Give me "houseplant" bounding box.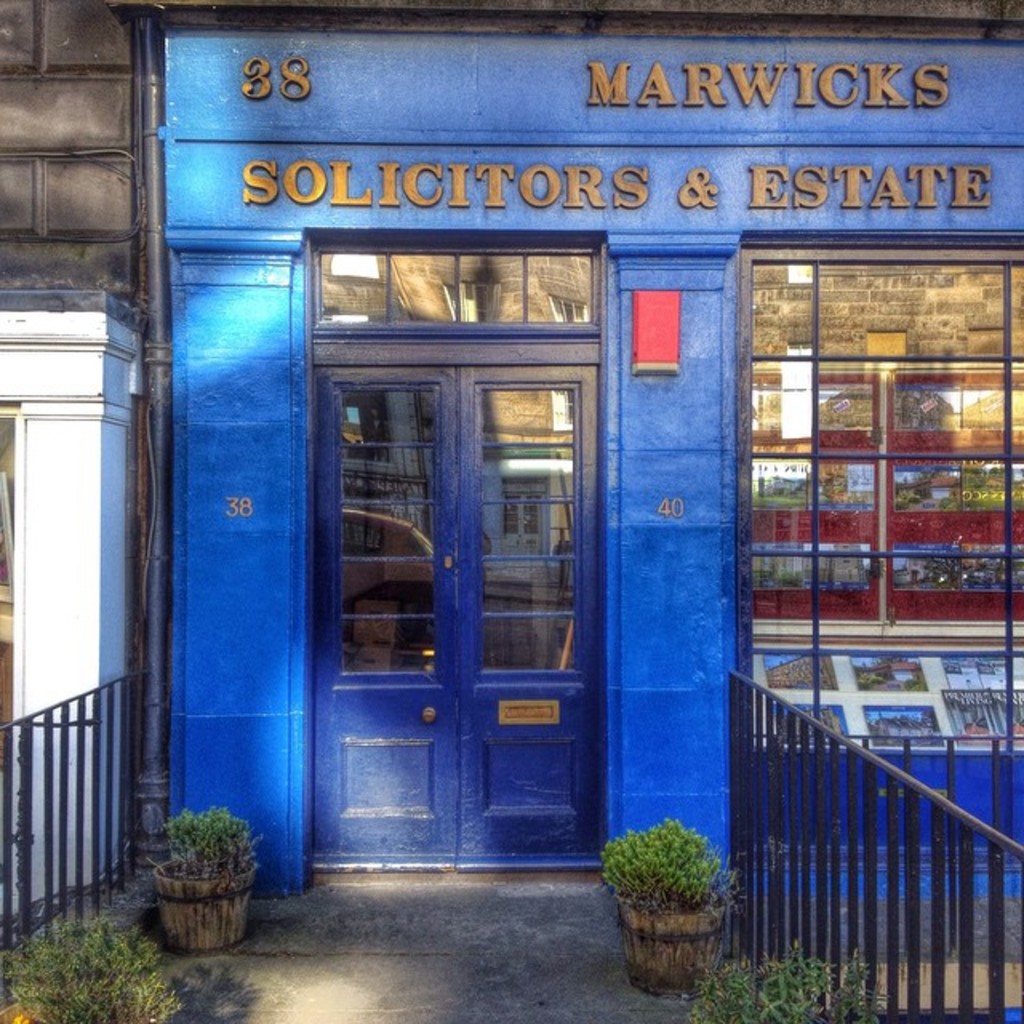
[688, 947, 875, 1022].
